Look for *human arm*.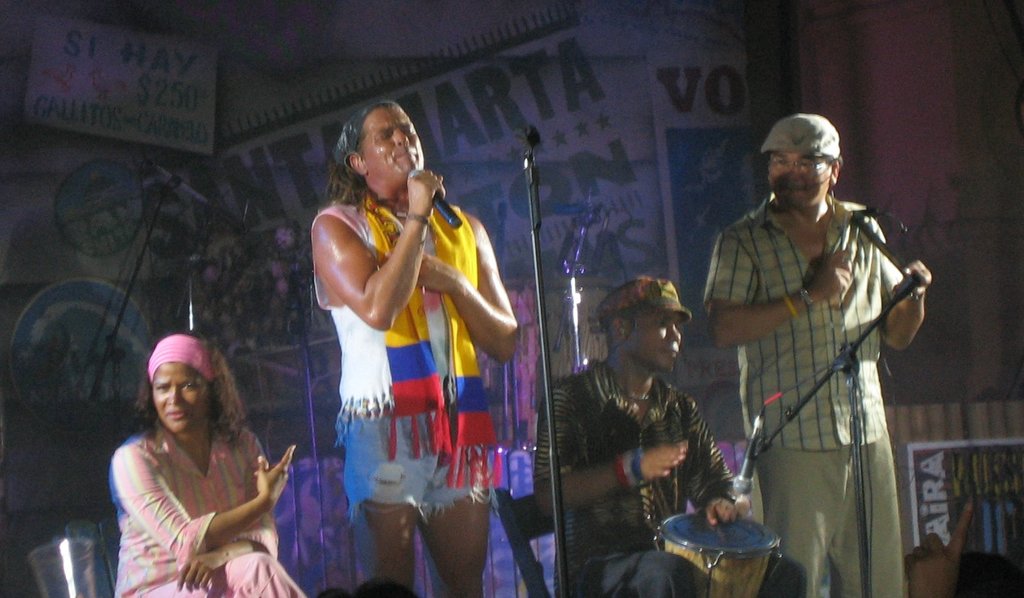
Found: select_region(120, 446, 295, 562).
